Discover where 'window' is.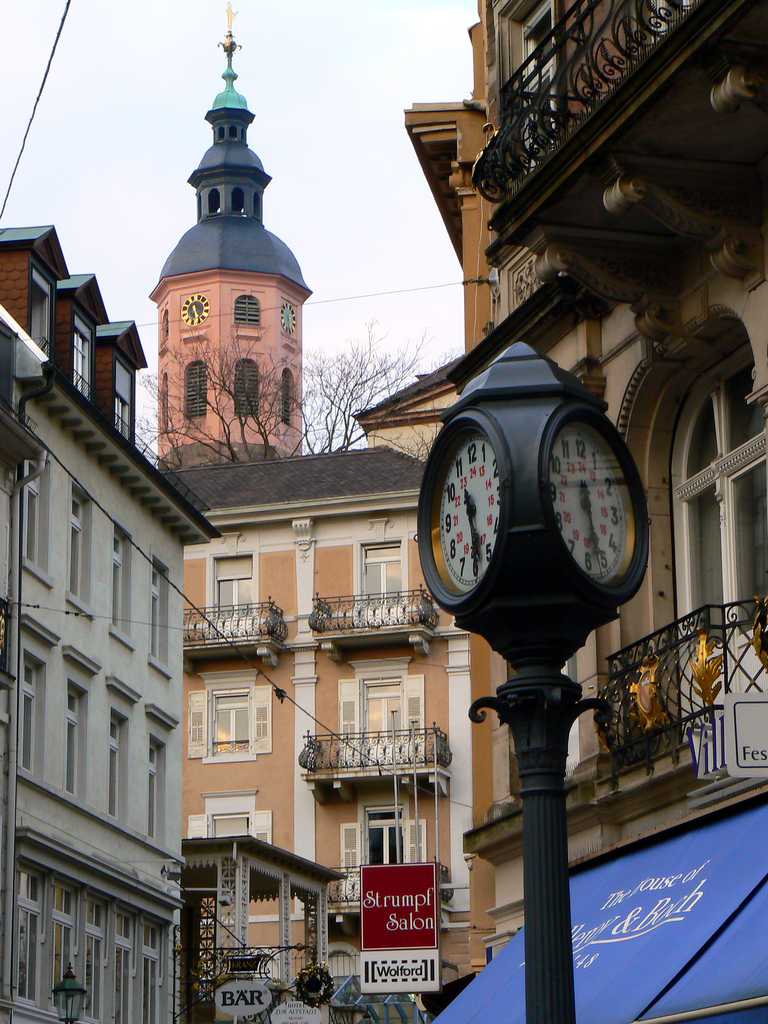
Discovered at x1=22 y1=655 x2=38 y2=771.
